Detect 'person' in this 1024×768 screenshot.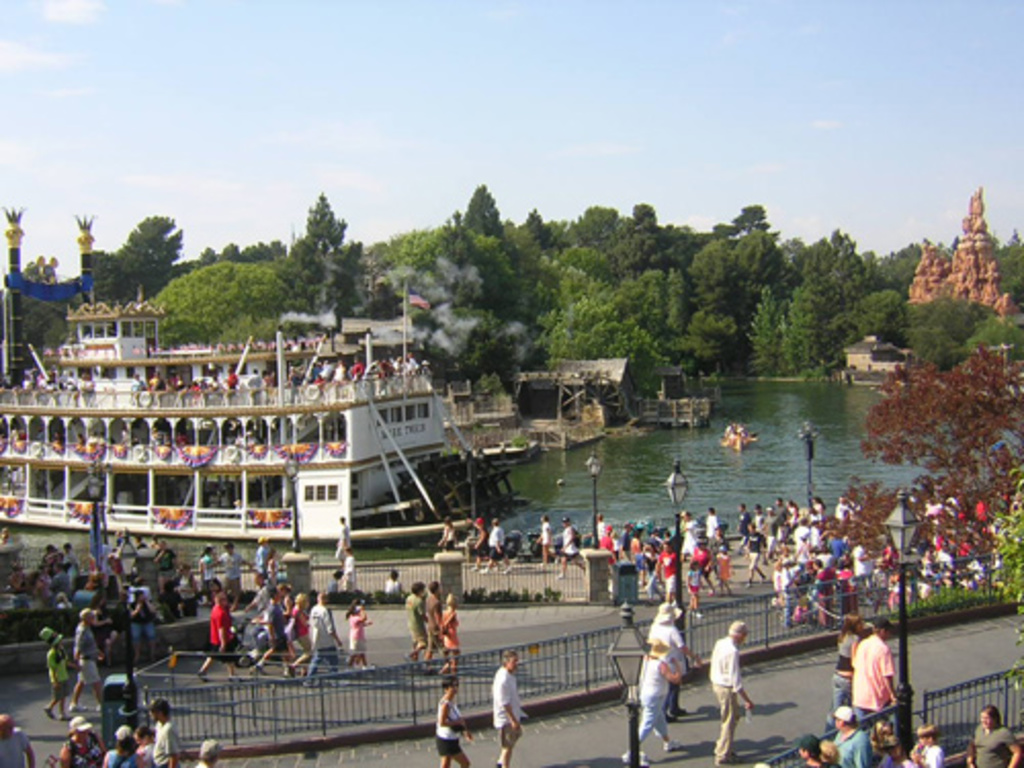
Detection: x1=860 y1=715 x2=895 y2=766.
